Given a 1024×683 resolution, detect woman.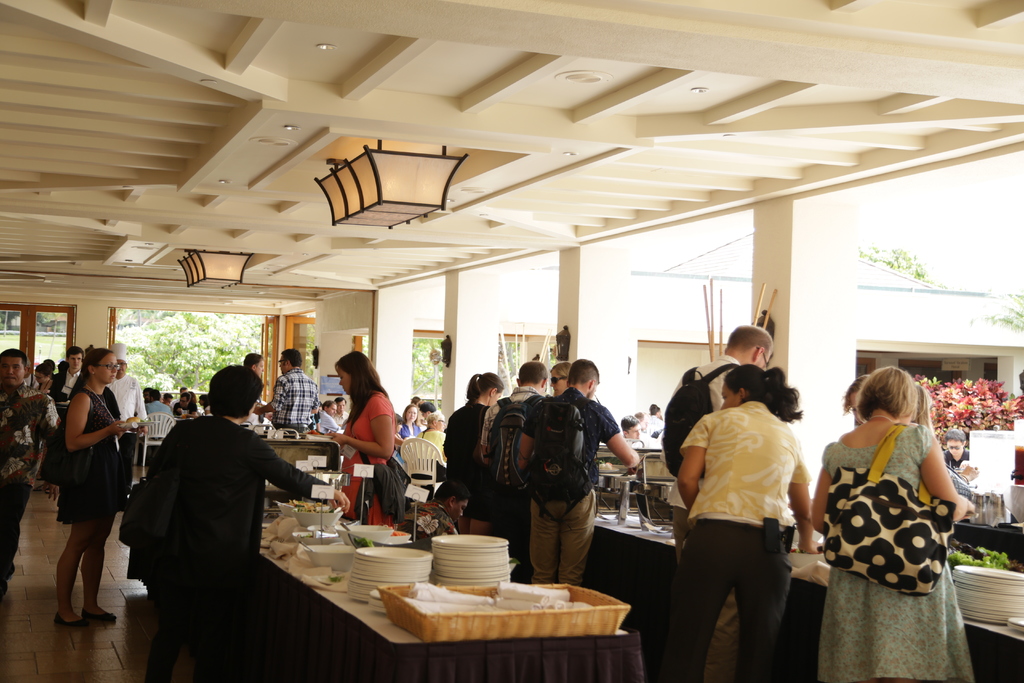
region(410, 410, 451, 481).
